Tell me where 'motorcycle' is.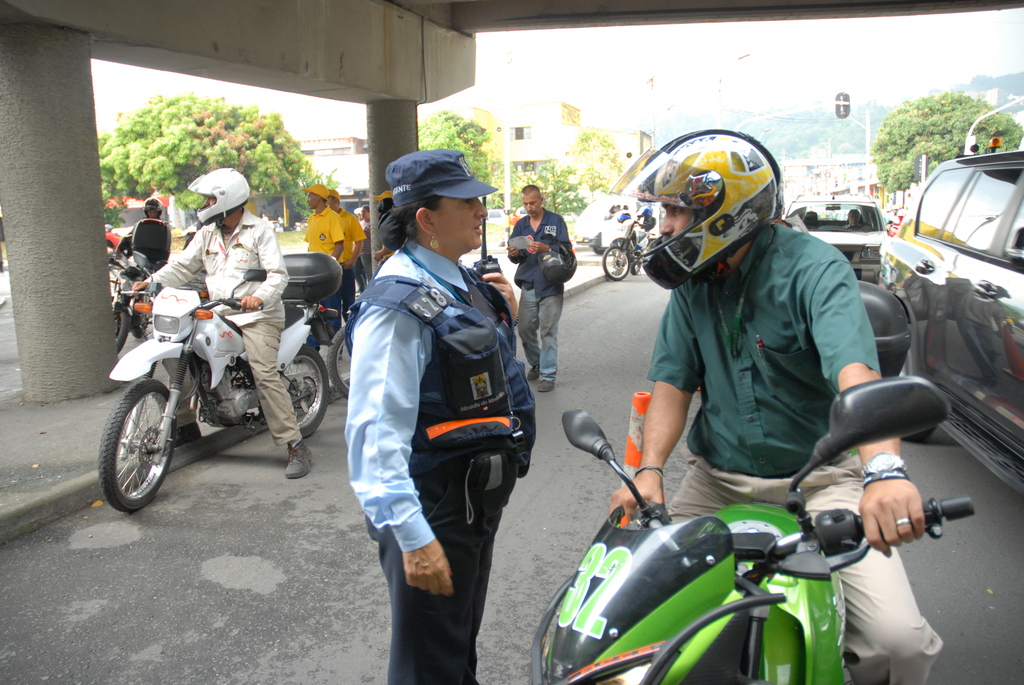
'motorcycle' is at (109, 216, 172, 352).
